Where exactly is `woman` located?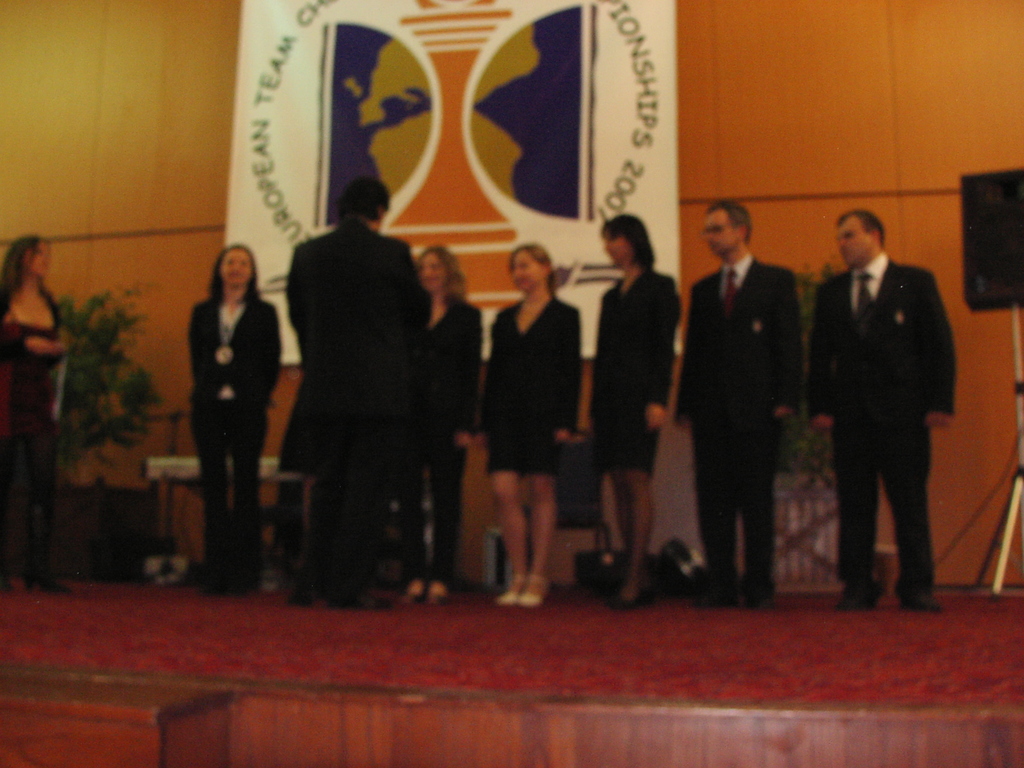
Its bounding box is <bbox>0, 232, 69, 595</bbox>.
